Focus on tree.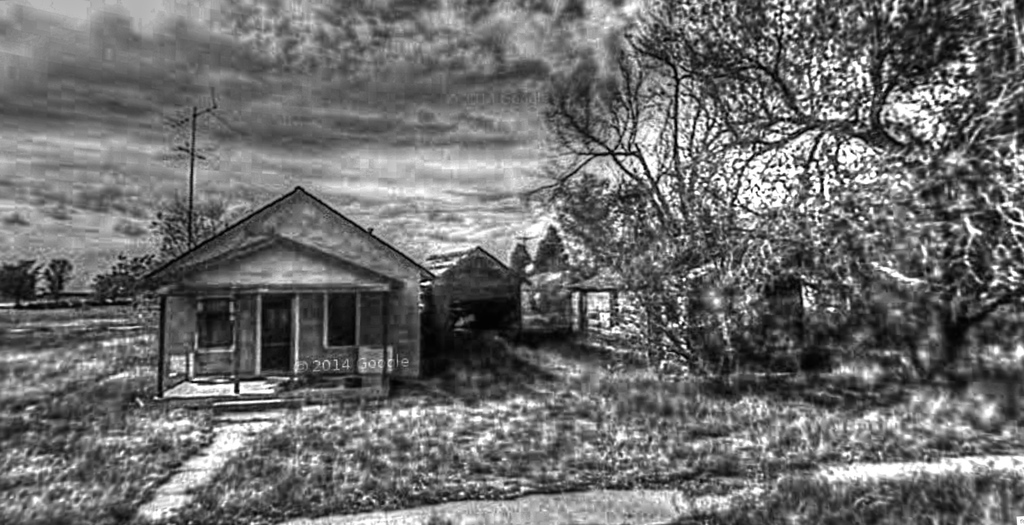
Focused at pyautogui.locateOnScreen(44, 253, 81, 301).
